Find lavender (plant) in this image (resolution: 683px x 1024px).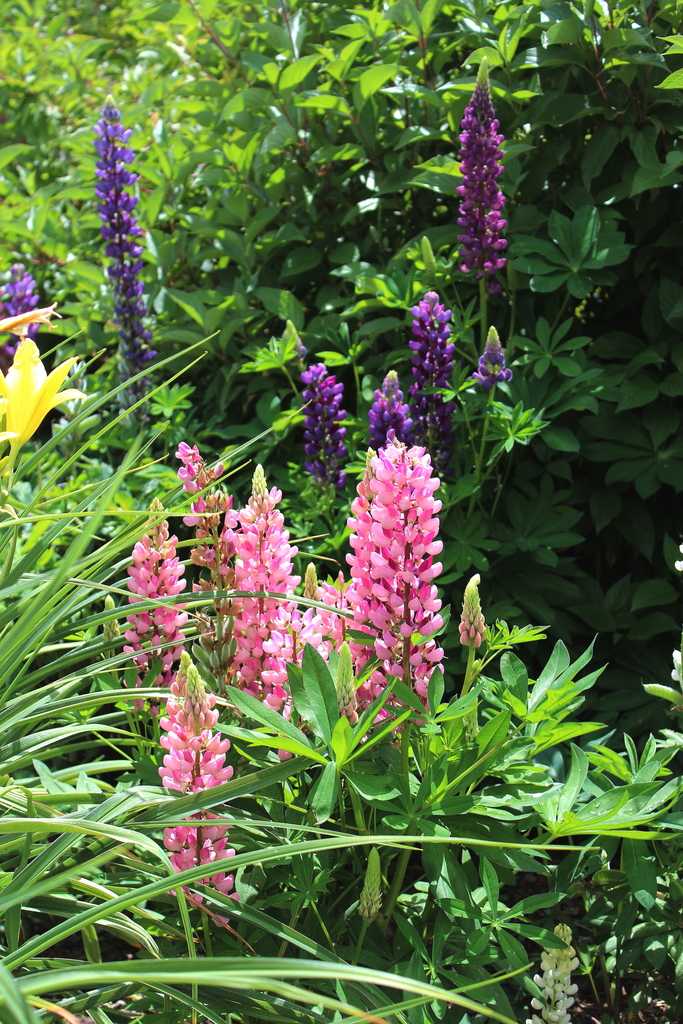
(0,273,65,383).
